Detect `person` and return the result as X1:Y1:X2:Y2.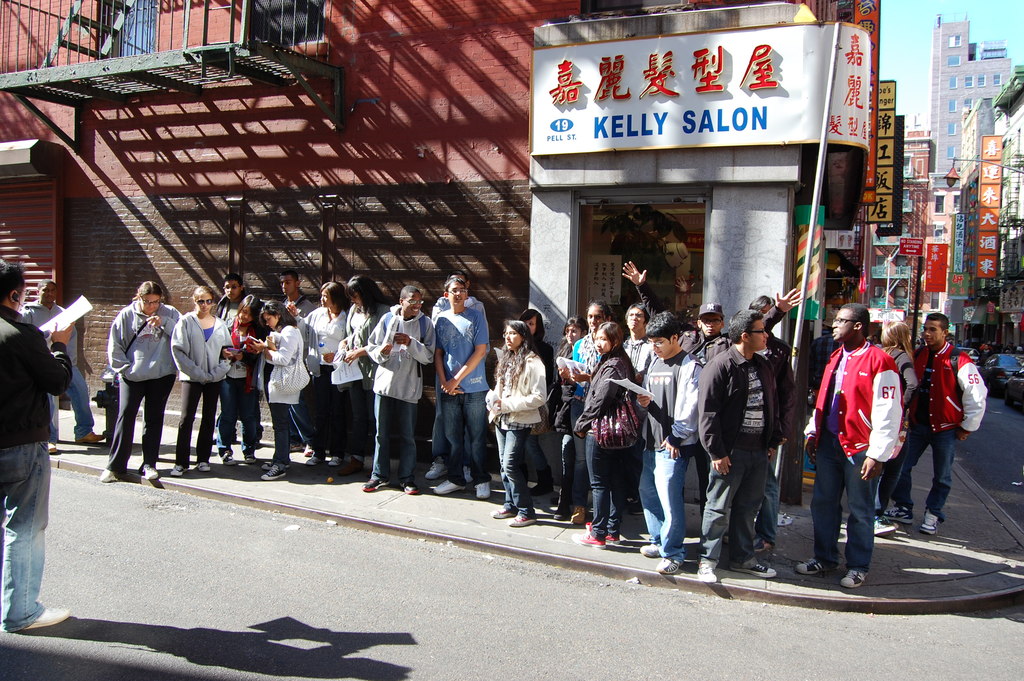
14:274:104:444.
